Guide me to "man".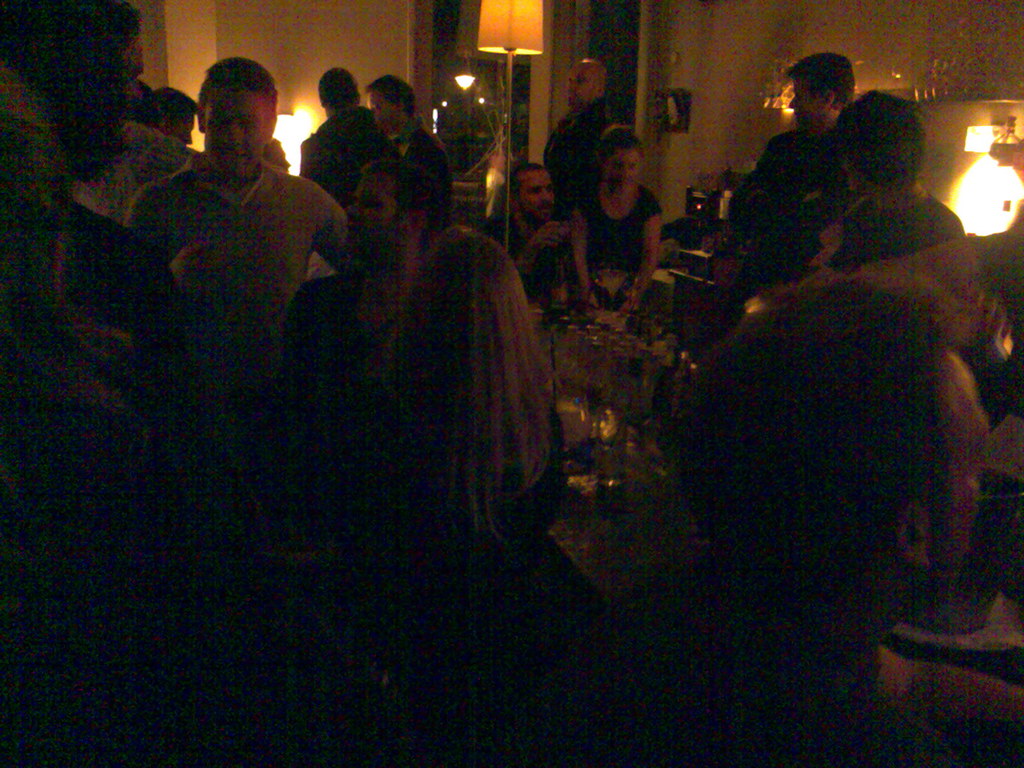
Guidance: <box>724,53,857,285</box>.
